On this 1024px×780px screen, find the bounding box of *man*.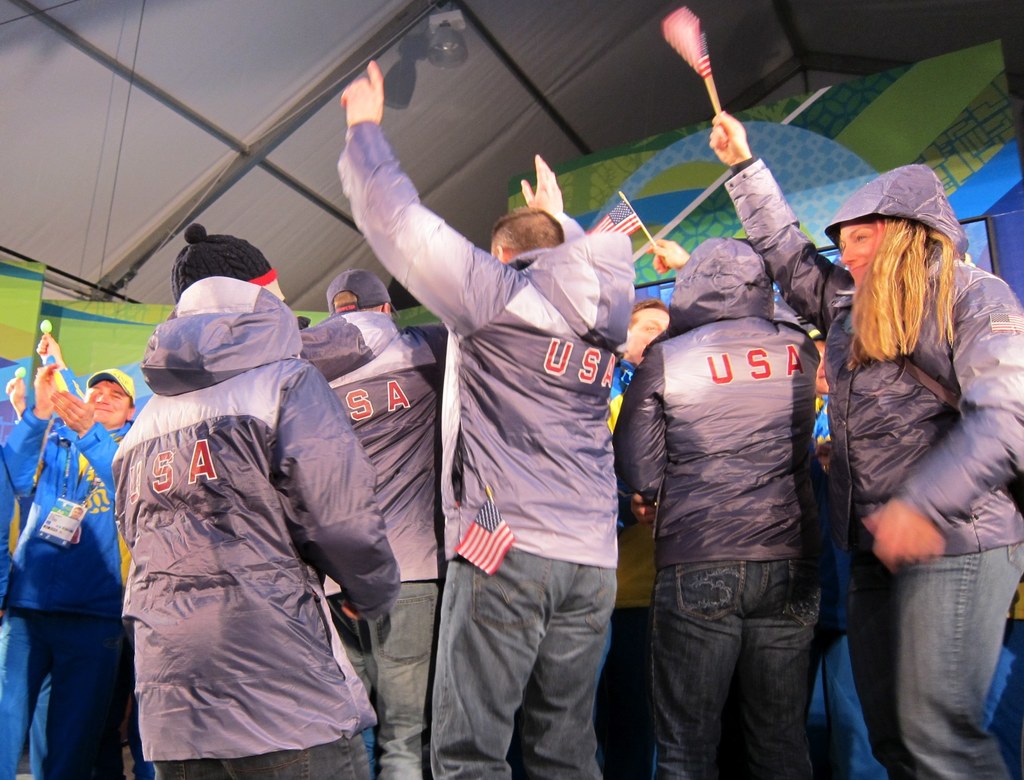
Bounding box: box(334, 62, 637, 779).
